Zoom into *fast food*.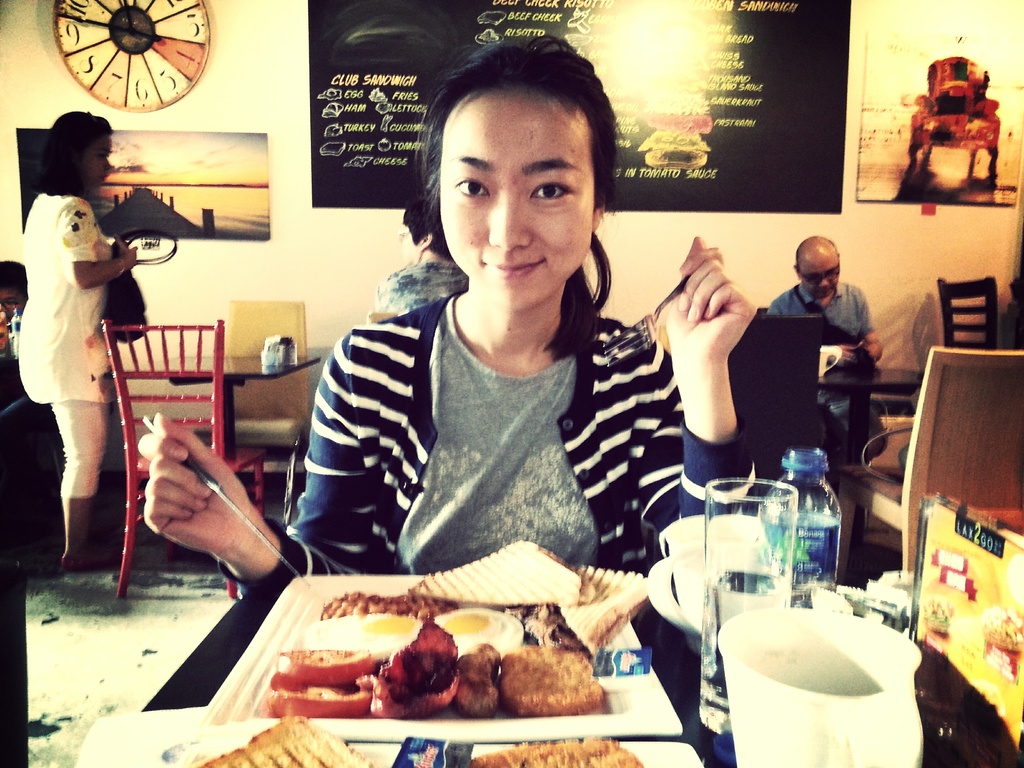
Zoom target: detection(361, 615, 470, 716).
